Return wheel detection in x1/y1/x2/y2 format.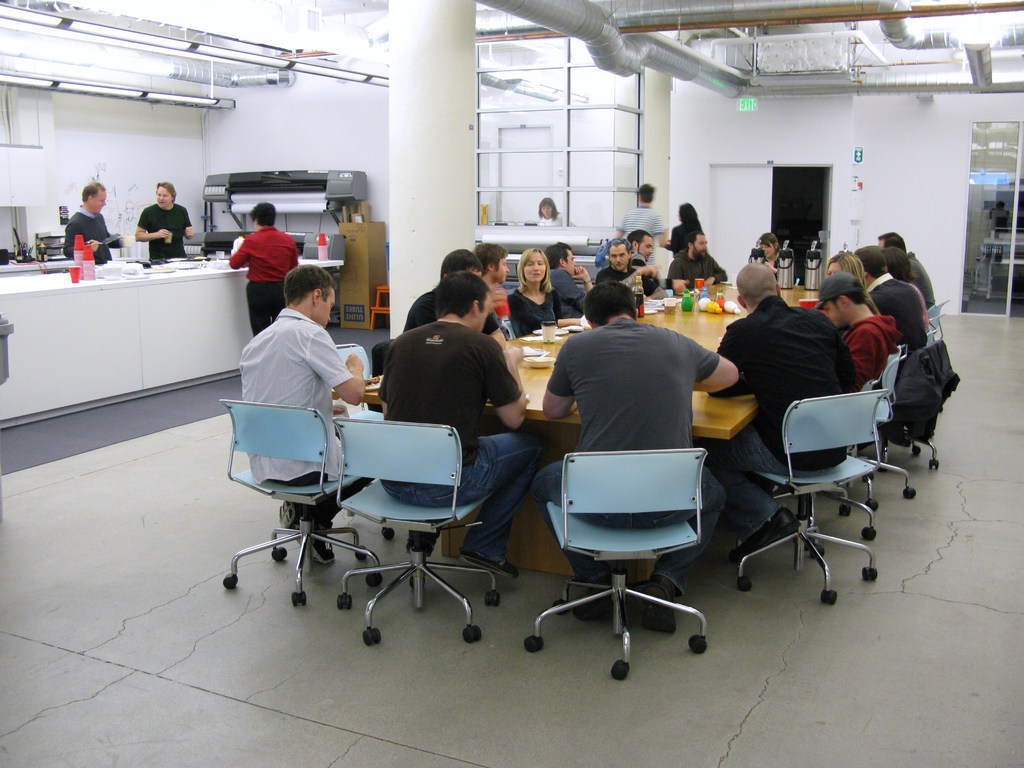
832/503/863/523.
